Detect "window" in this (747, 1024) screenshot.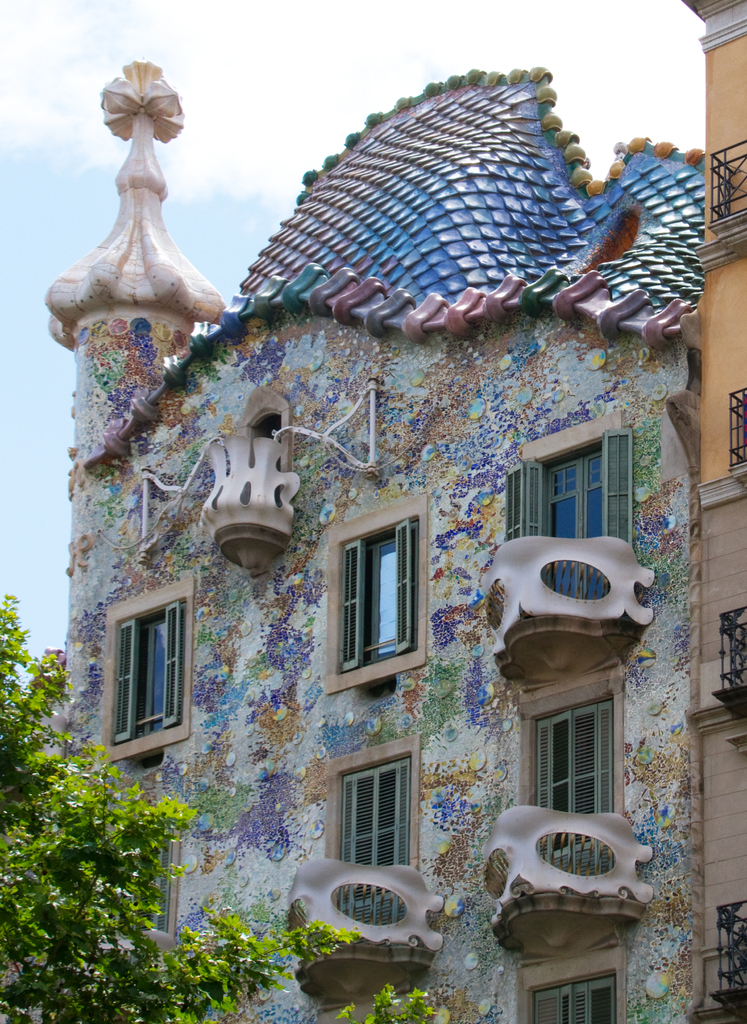
Detection: <bbox>91, 806, 182, 954</bbox>.
